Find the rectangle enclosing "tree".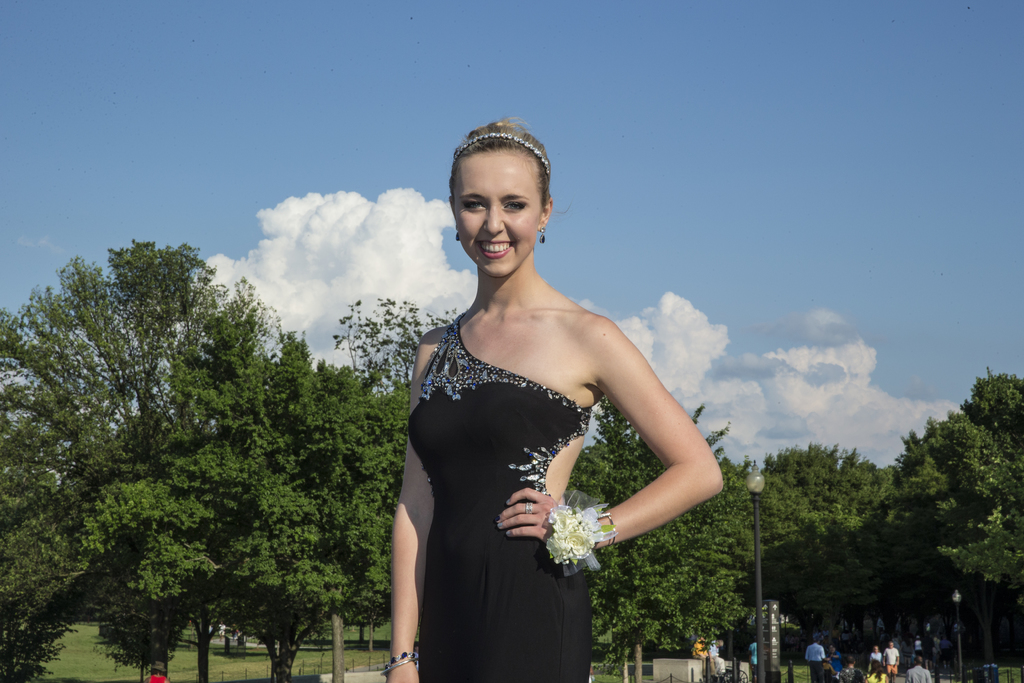
x1=20 y1=204 x2=244 y2=661.
